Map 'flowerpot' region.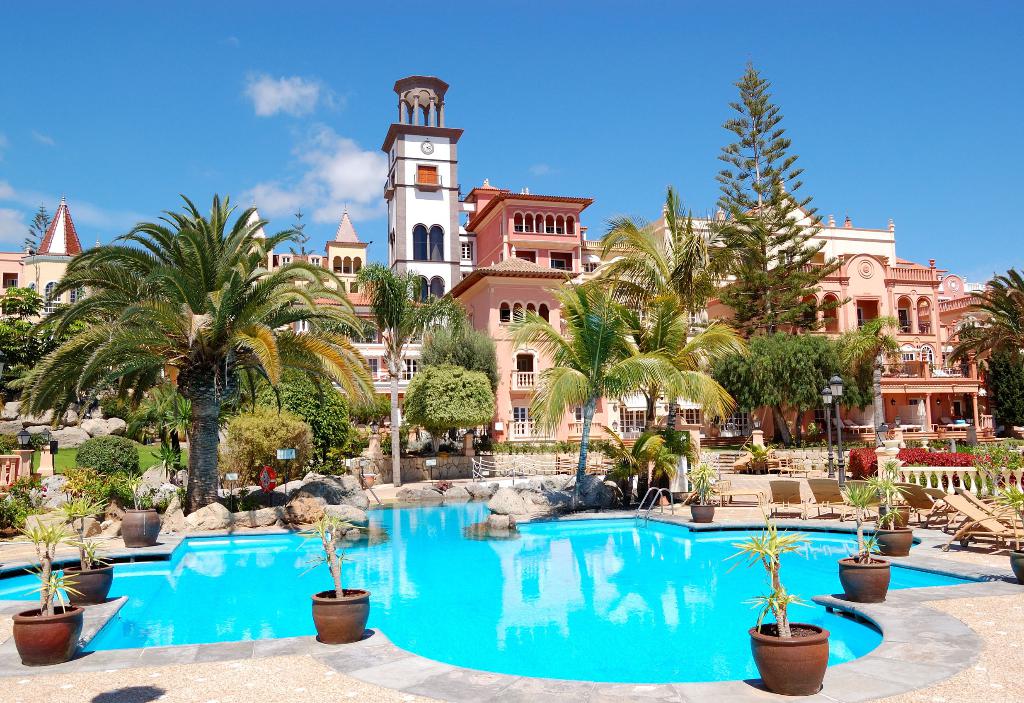
Mapped to pyautogui.locateOnScreen(685, 501, 715, 527).
